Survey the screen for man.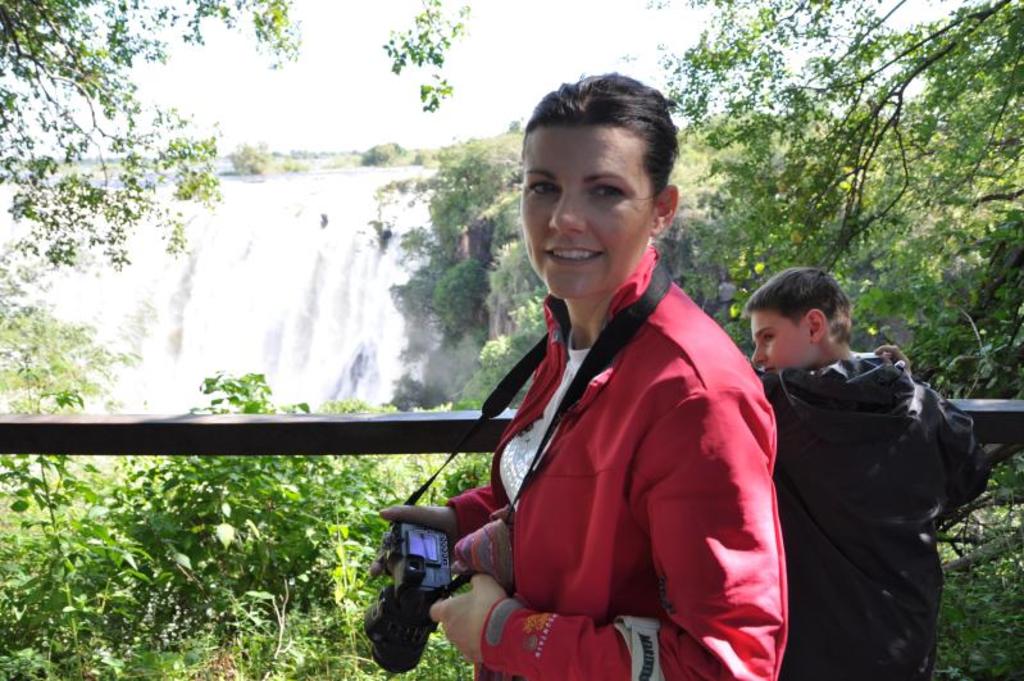
Survey found: 734 259 978 677.
